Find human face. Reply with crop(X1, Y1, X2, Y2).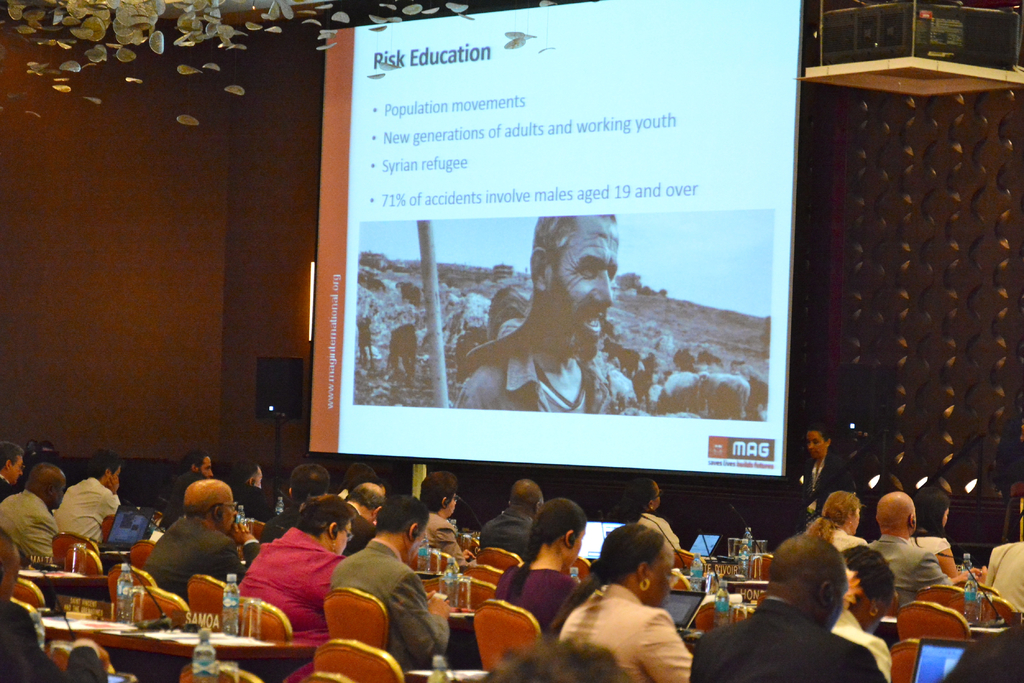
crop(649, 542, 671, 605).
